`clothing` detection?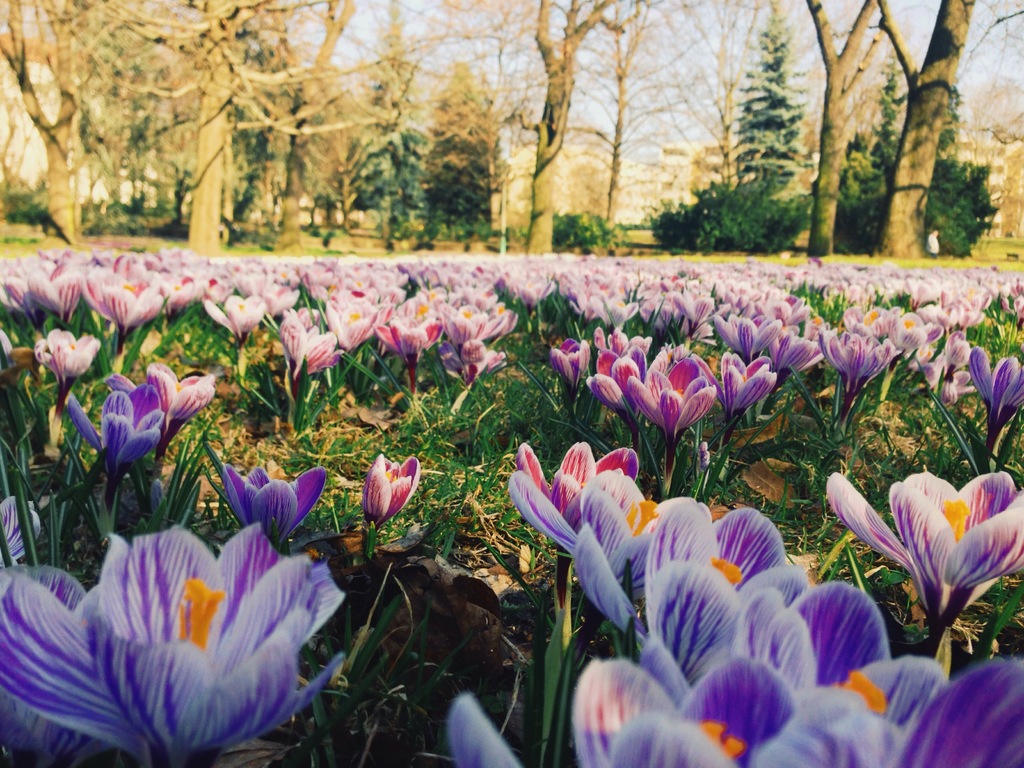
crop(924, 234, 940, 253)
